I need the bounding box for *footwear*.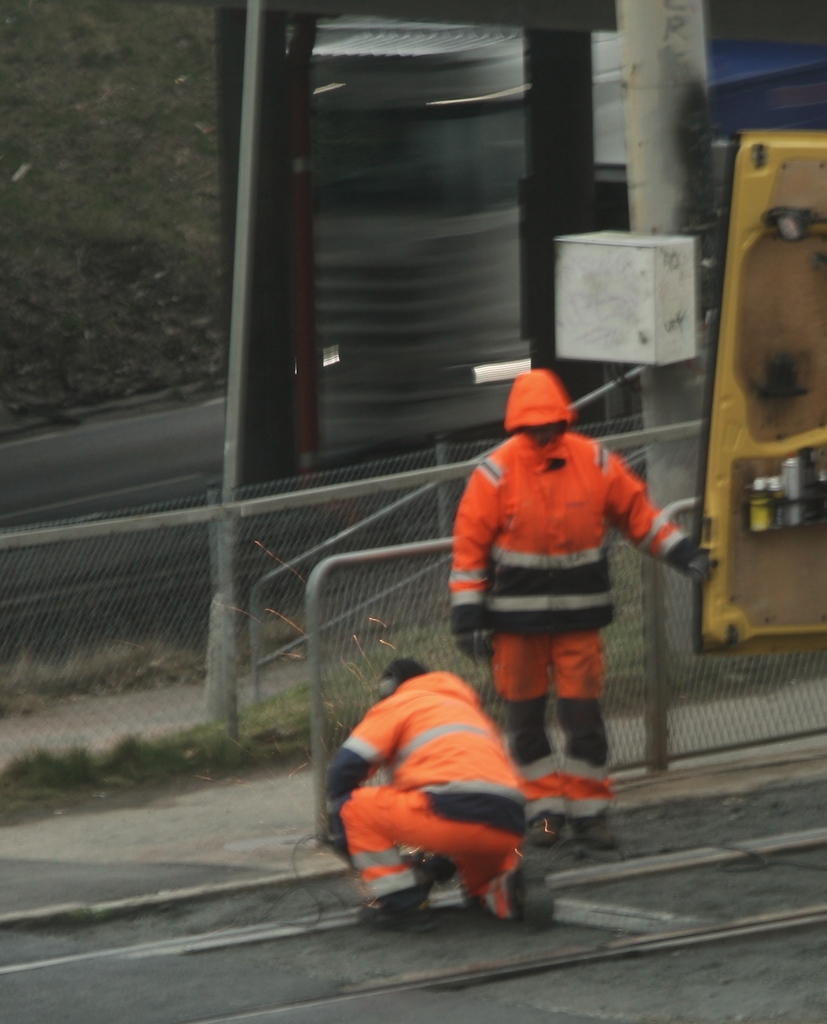
Here it is: x1=511 y1=858 x2=556 y2=926.
